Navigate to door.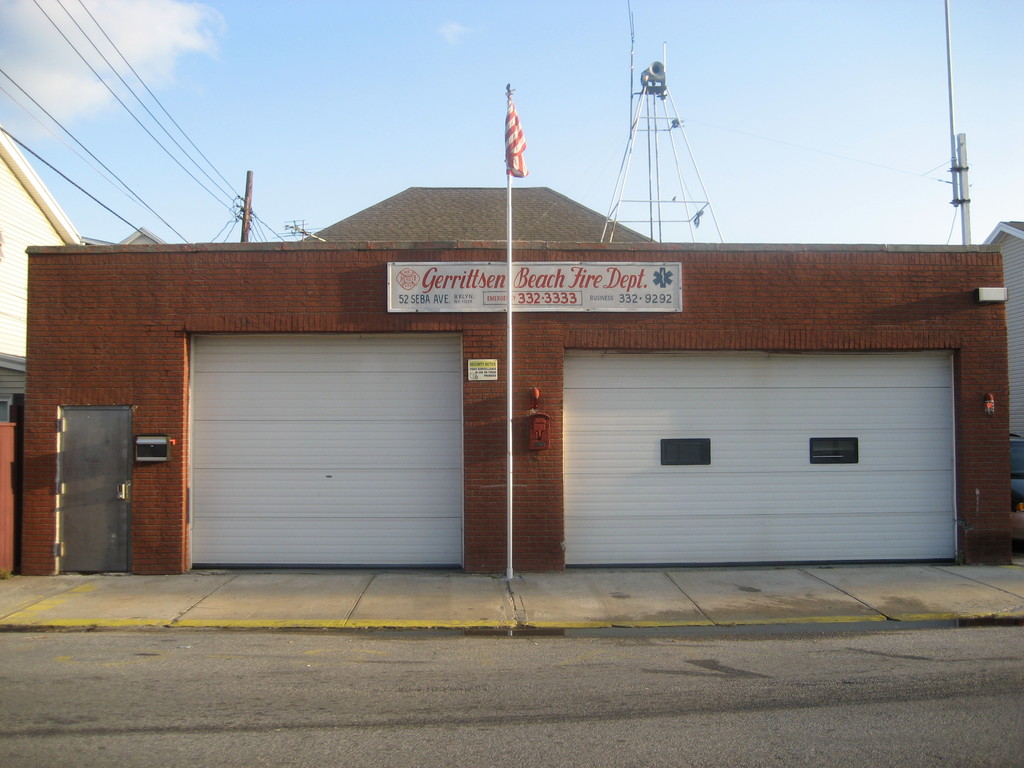
Navigation target: [left=43, top=385, right=125, bottom=573].
